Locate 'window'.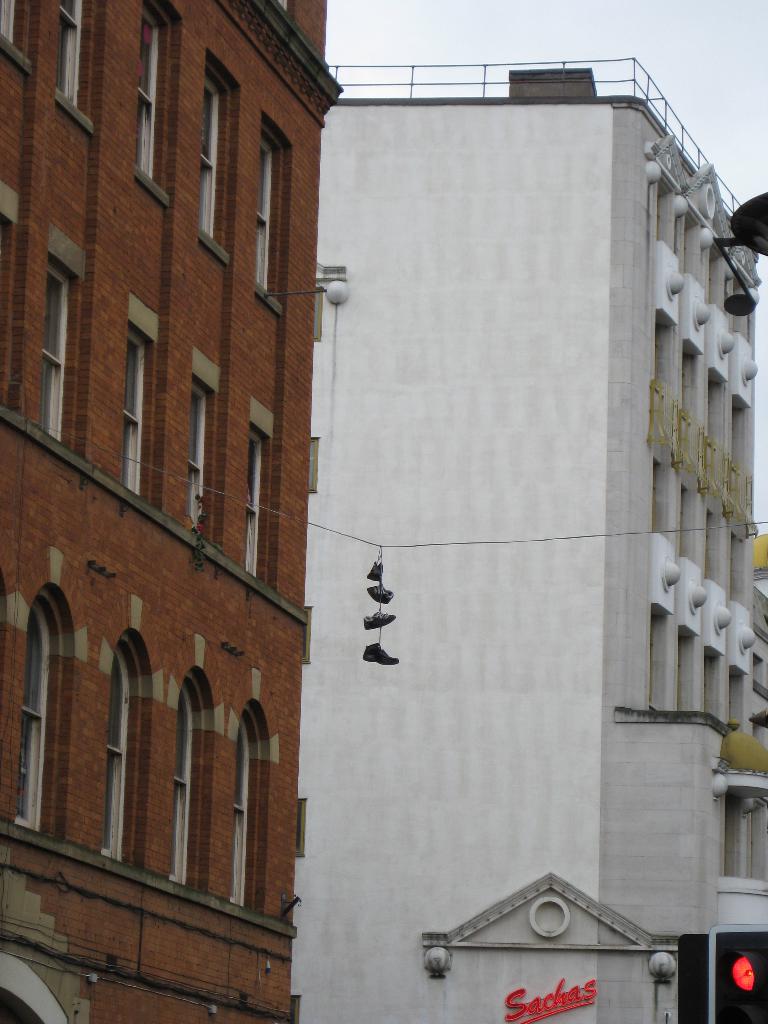
Bounding box: 94:631:148:862.
